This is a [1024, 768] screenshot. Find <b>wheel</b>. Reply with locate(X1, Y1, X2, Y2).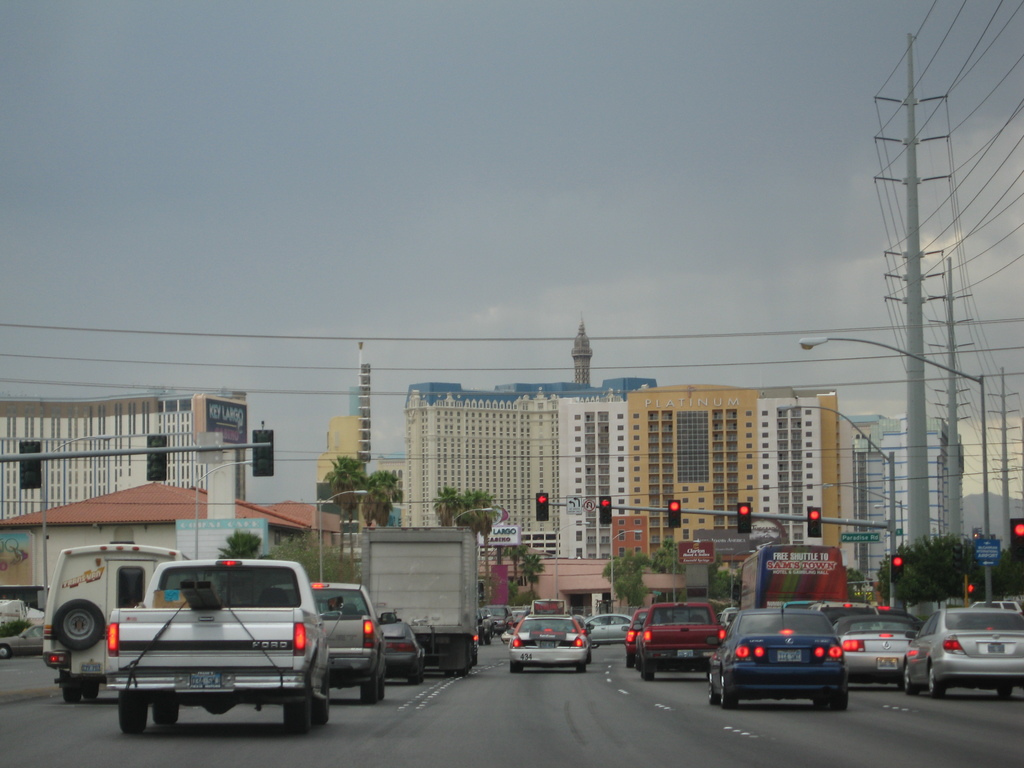
locate(810, 695, 825, 712).
